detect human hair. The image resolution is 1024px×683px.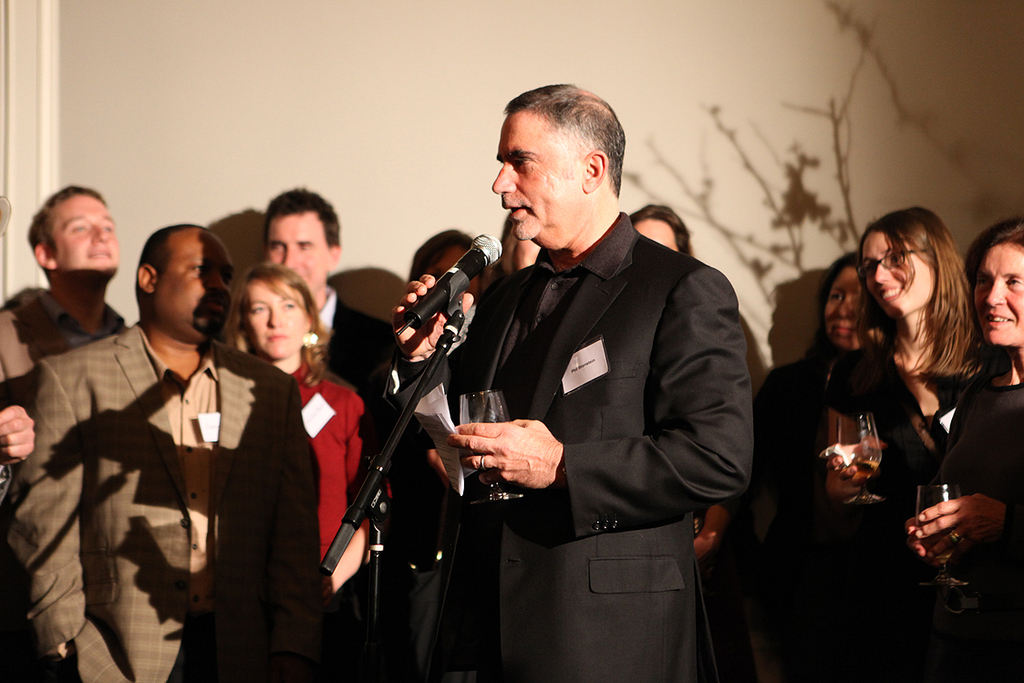
<bbox>630, 202, 695, 256</bbox>.
